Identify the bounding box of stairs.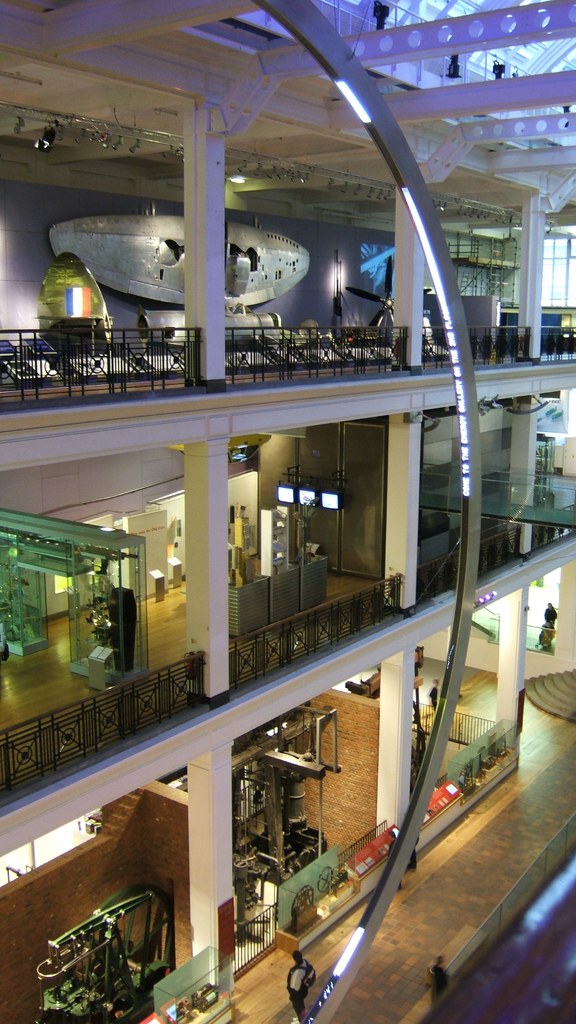
x1=525, y1=669, x2=575, y2=727.
